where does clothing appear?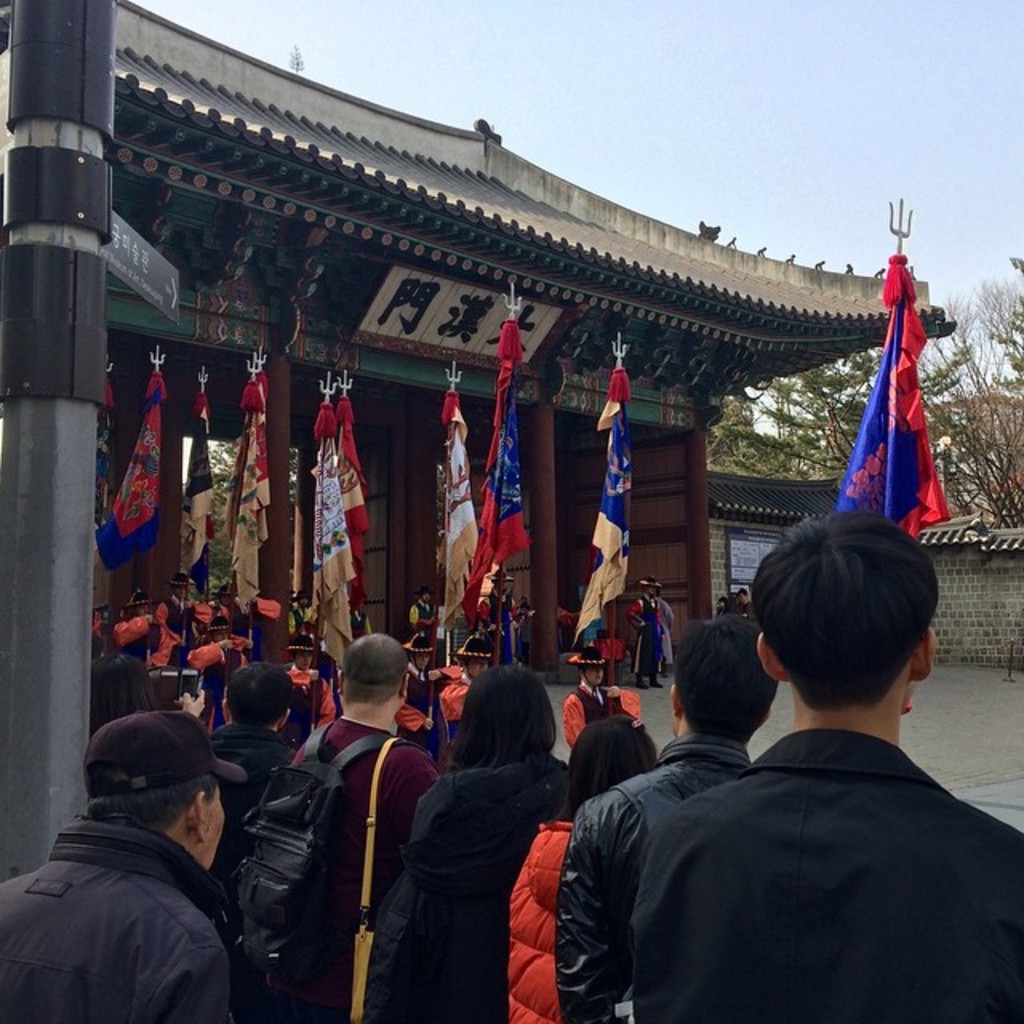
Appears at <region>214, 594, 245, 650</region>.
